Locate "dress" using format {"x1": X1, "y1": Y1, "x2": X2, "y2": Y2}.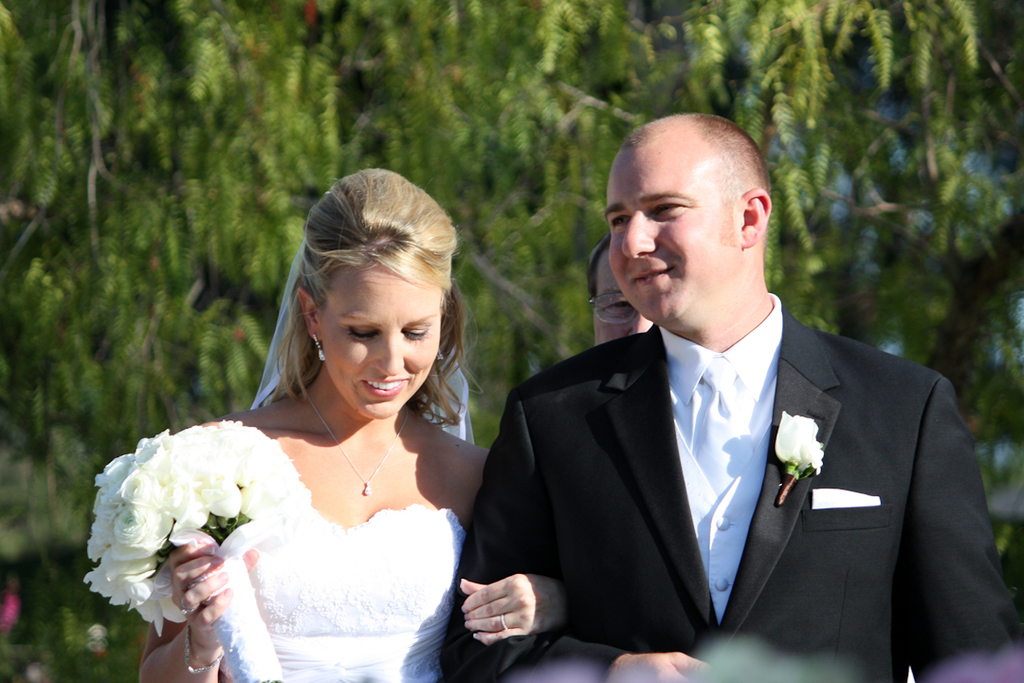
{"x1": 217, "y1": 503, "x2": 465, "y2": 682}.
